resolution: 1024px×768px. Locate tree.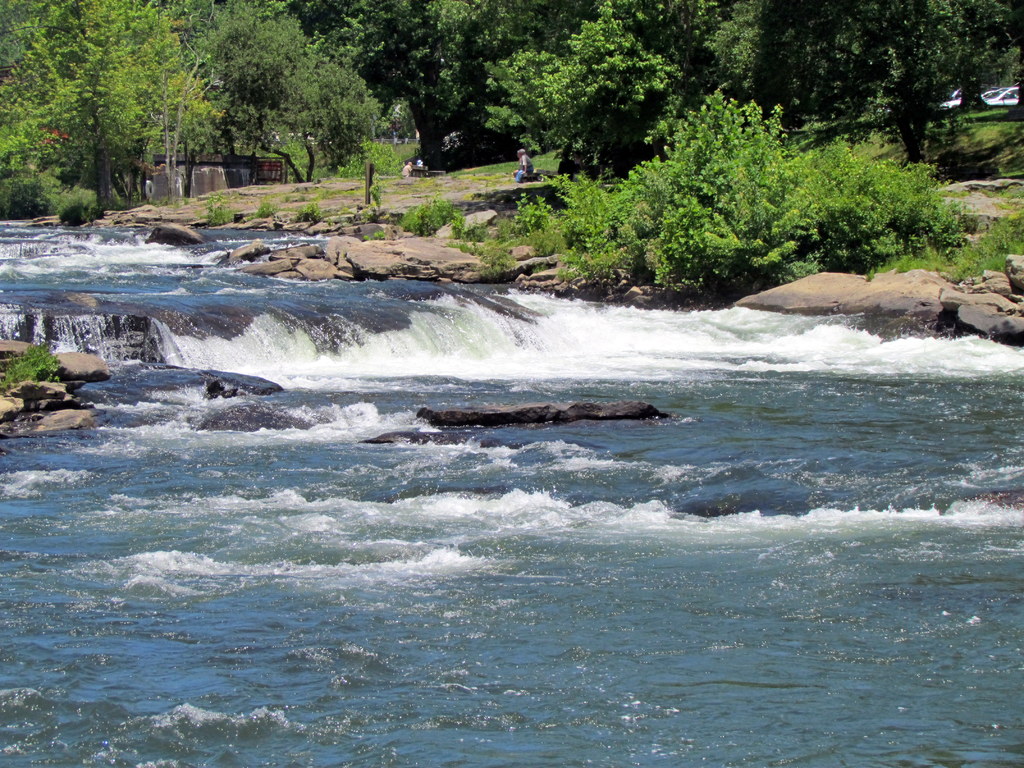
detection(0, 0, 235, 212).
